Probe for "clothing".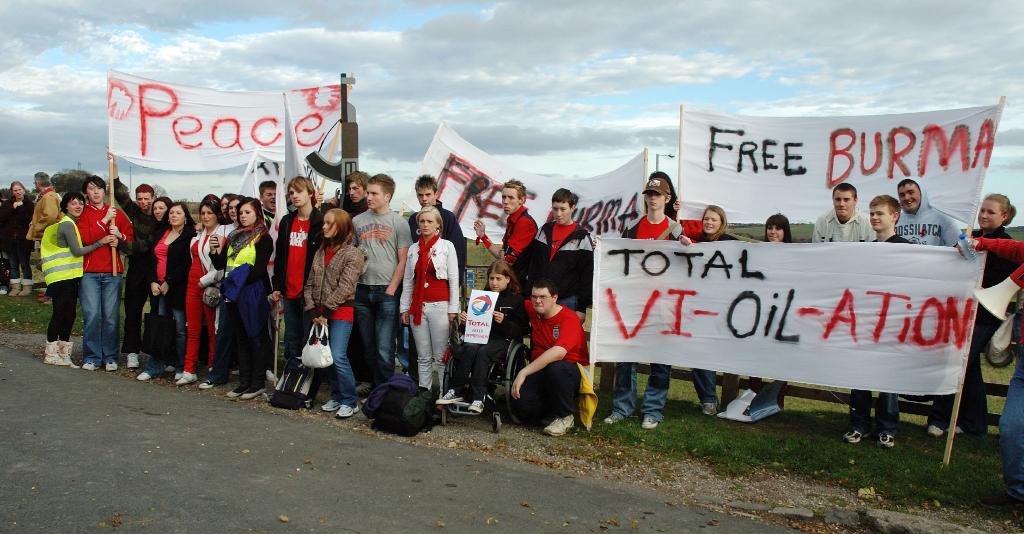
Probe result: 895,175,960,246.
